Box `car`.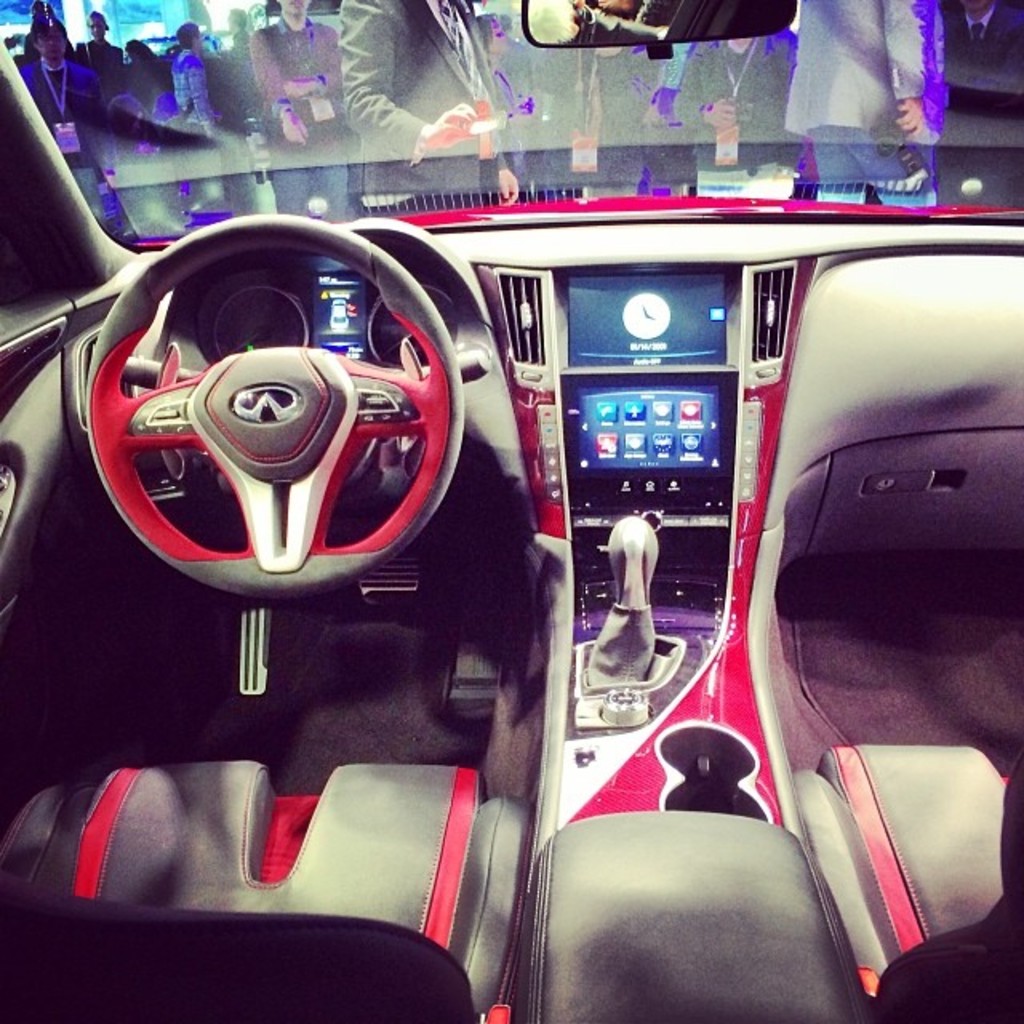
<bbox>0, 0, 1022, 1022</bbox>.
